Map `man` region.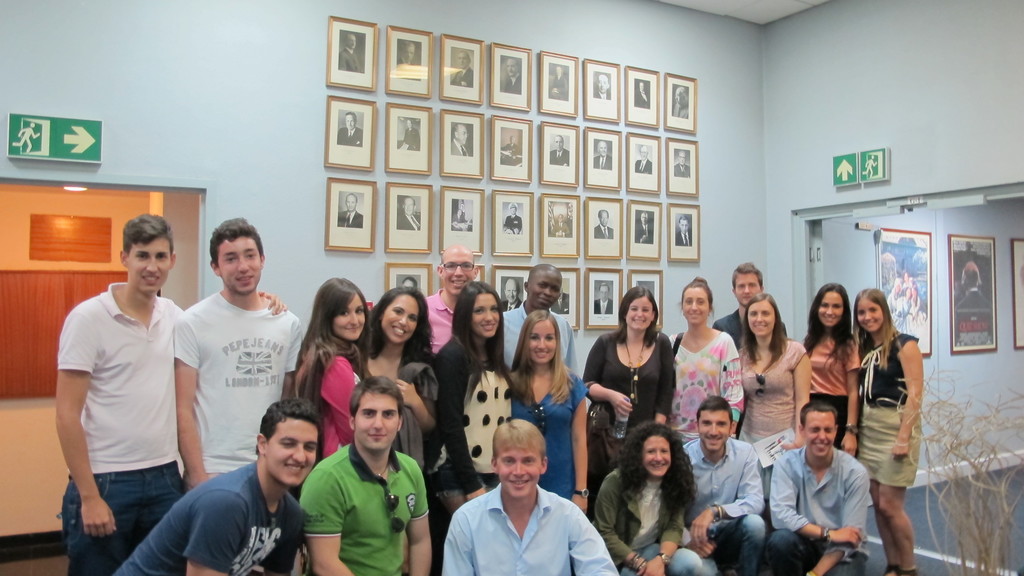
Mapped to <box>434,427,612,575</box>.
